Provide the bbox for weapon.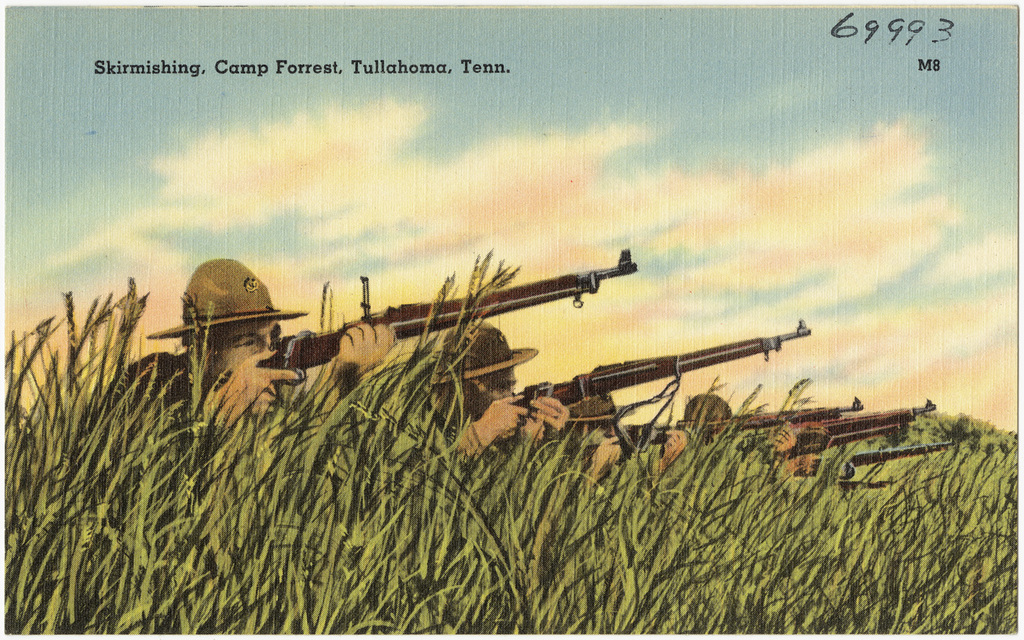
614/404/859/457.
